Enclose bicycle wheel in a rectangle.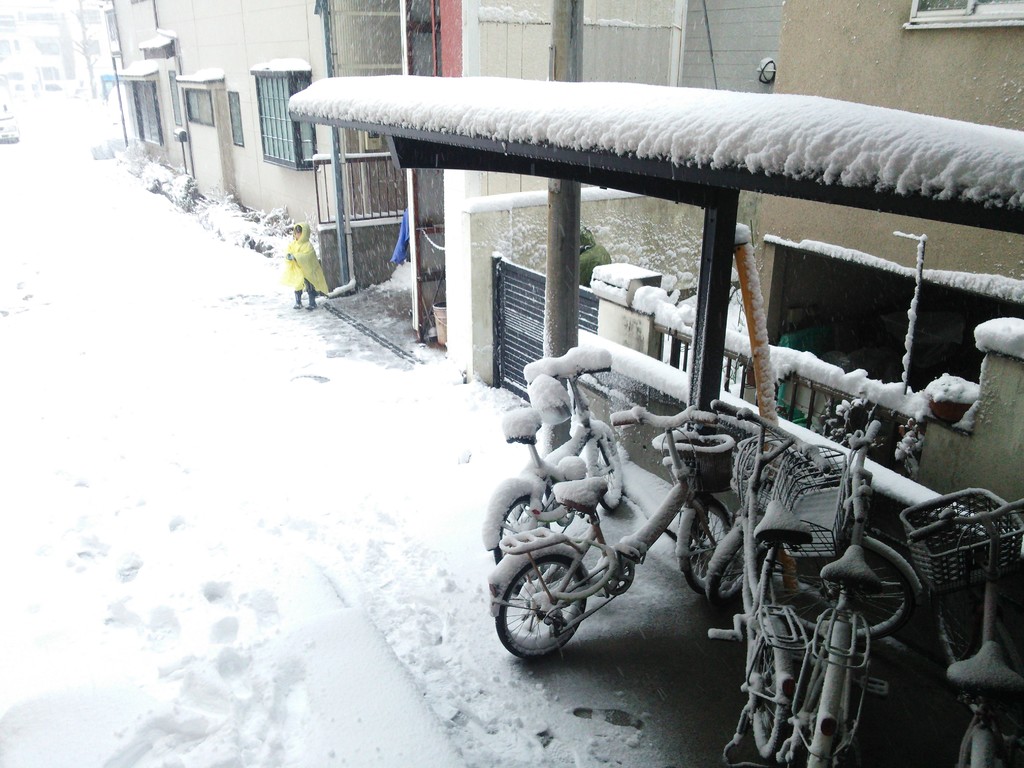
box(675, 500, 733, 596).
